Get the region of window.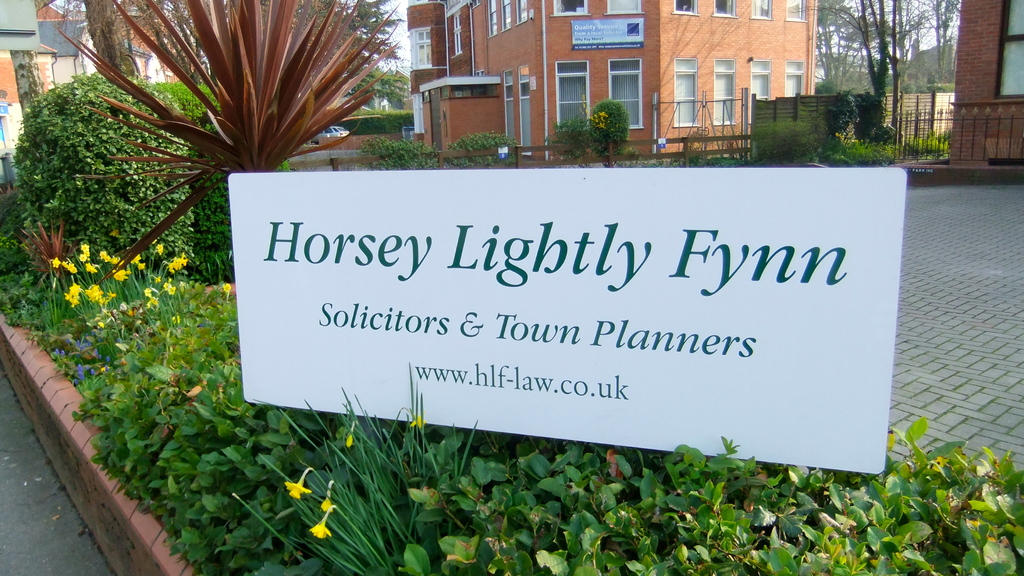
BBox(502, 69, 514, 144).
